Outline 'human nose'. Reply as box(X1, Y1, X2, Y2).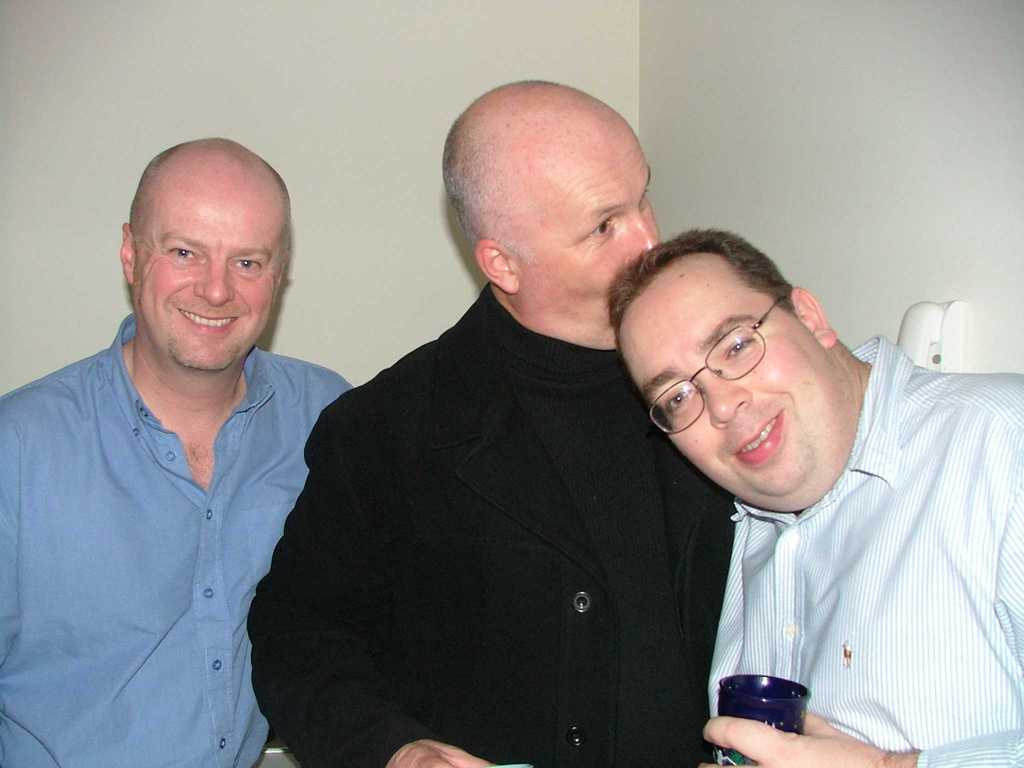
box(194, 254, 234, 305).
